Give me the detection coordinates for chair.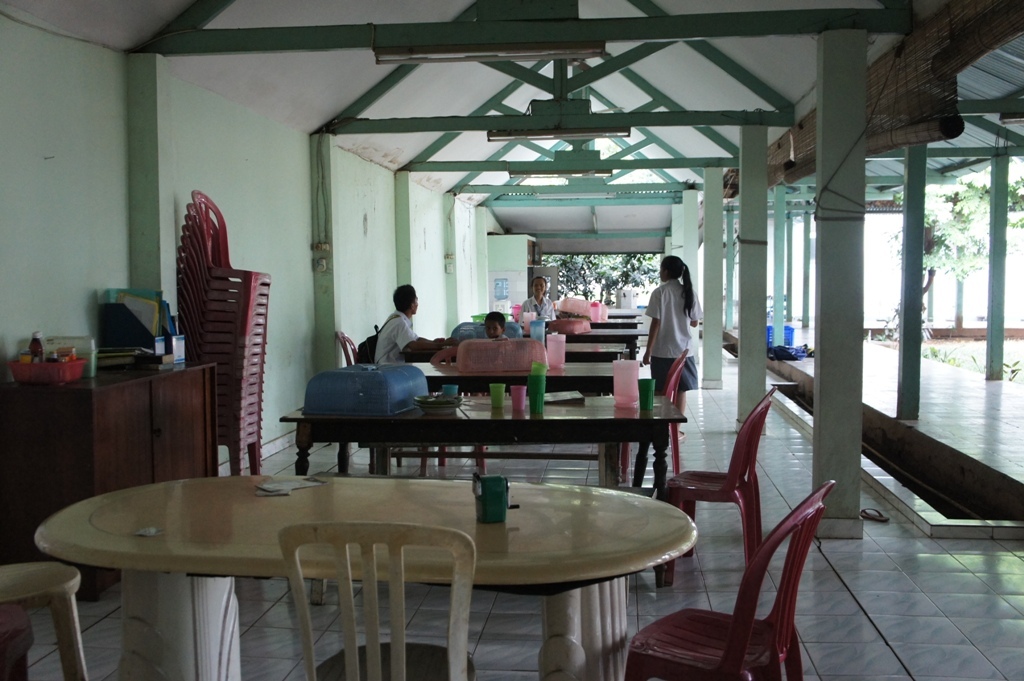
l=625, t=475, r=841, b=680.
